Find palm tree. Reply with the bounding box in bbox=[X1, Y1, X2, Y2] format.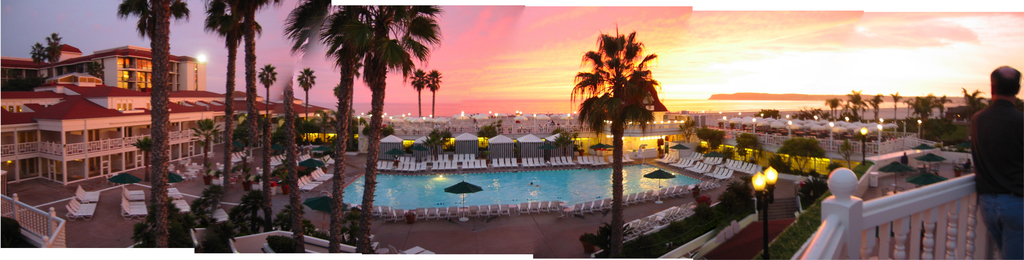
bbox=[272, 0, 323, 219].
